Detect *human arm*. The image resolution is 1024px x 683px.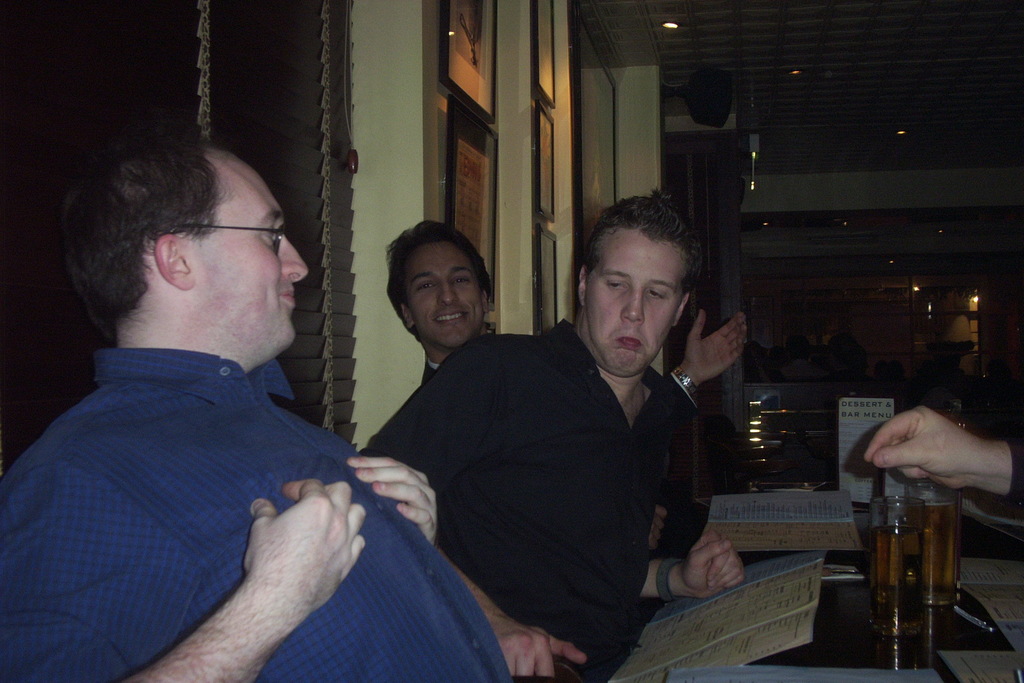
(x1=658, y1=302, x2=750, y2=404).
